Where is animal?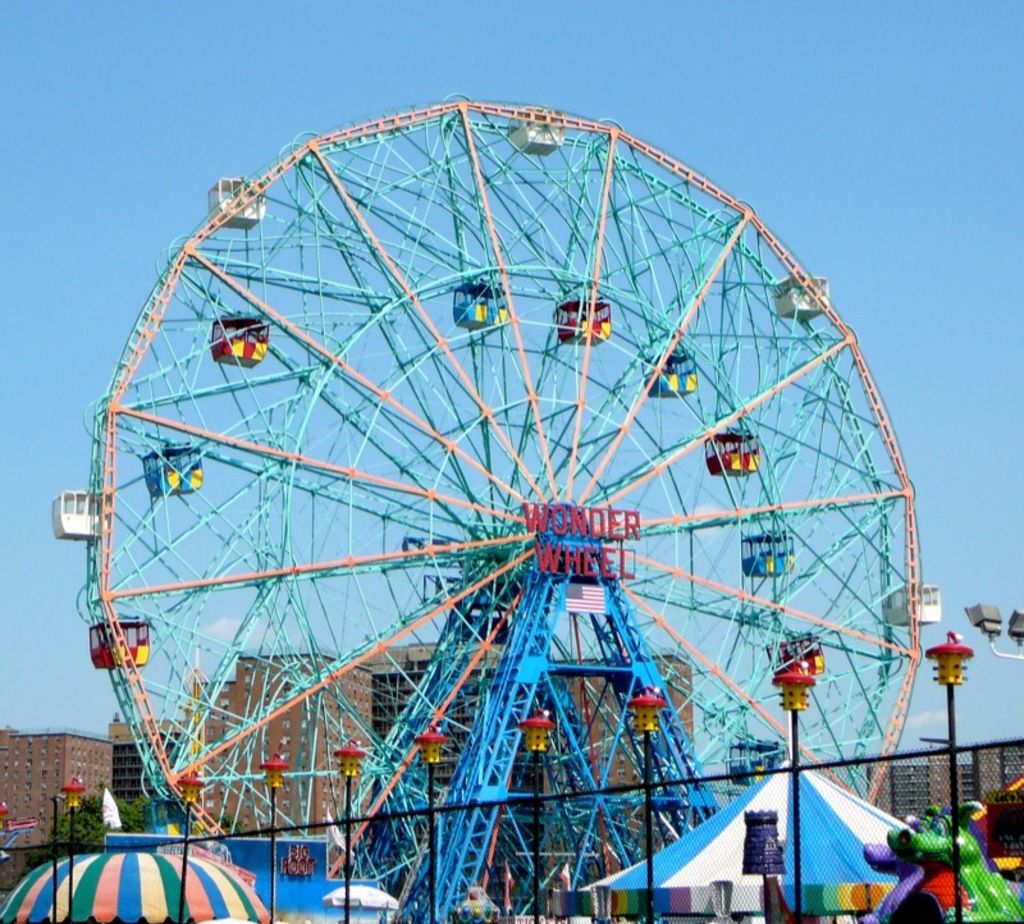
(864, 819, 941, 923).
